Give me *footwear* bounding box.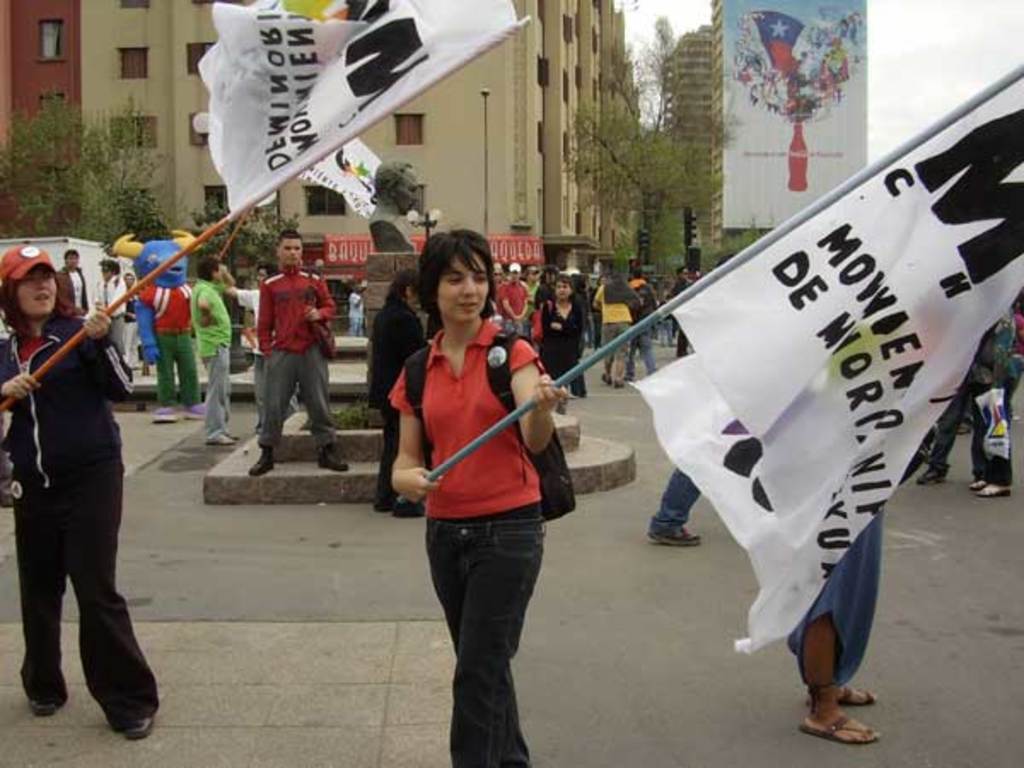
[649,526,707,546].
